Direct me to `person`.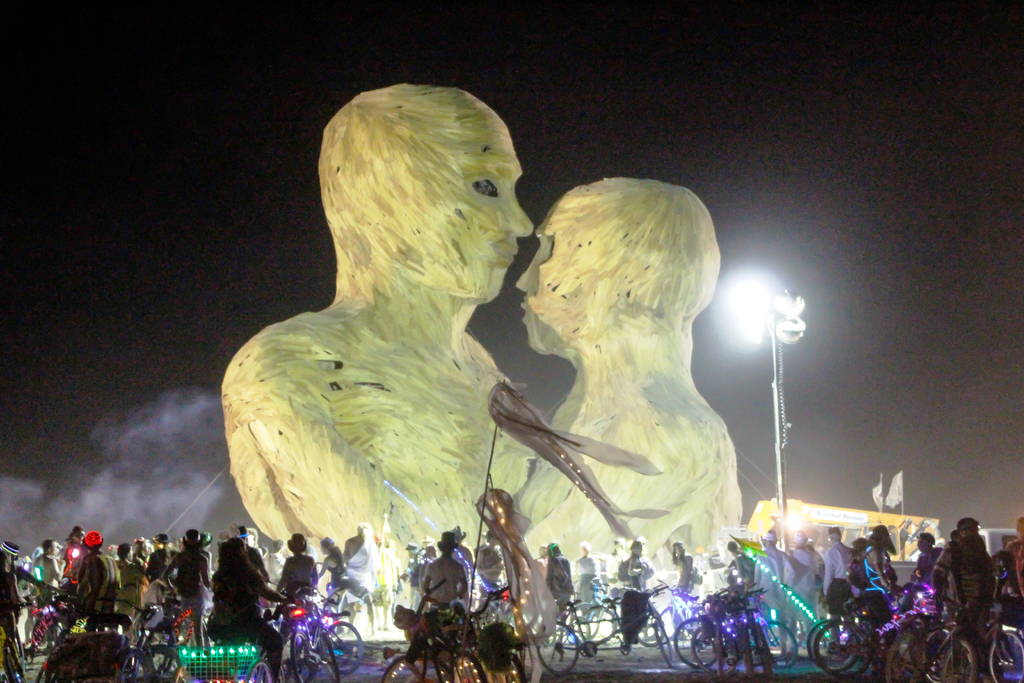
Direction: crop(515, 173, 744, 611).
